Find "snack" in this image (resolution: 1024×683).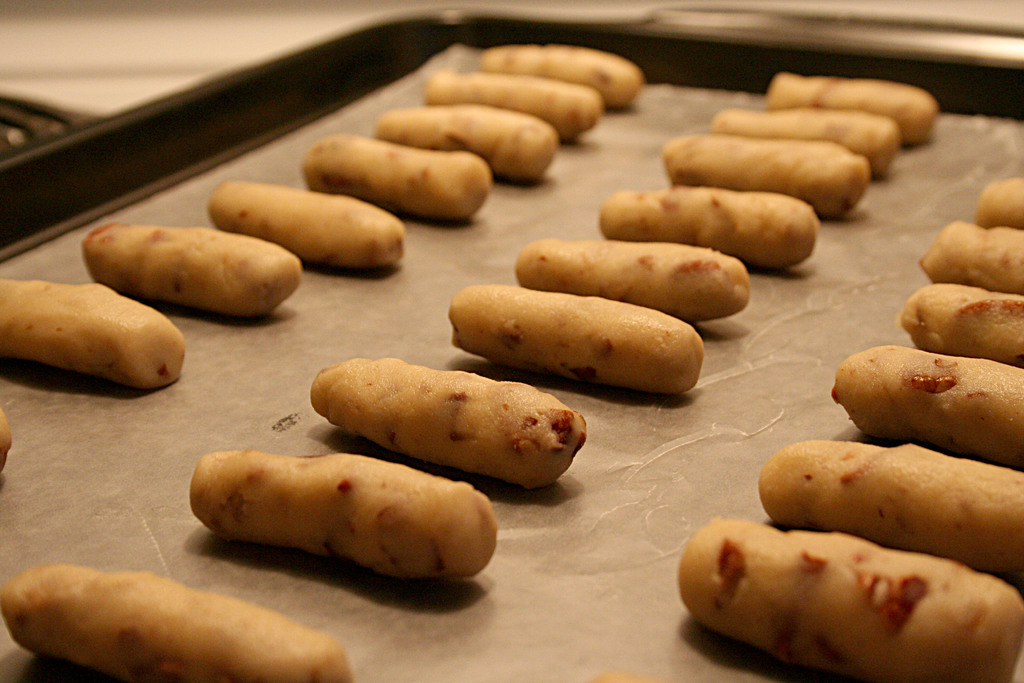
(762,69,936,147).
